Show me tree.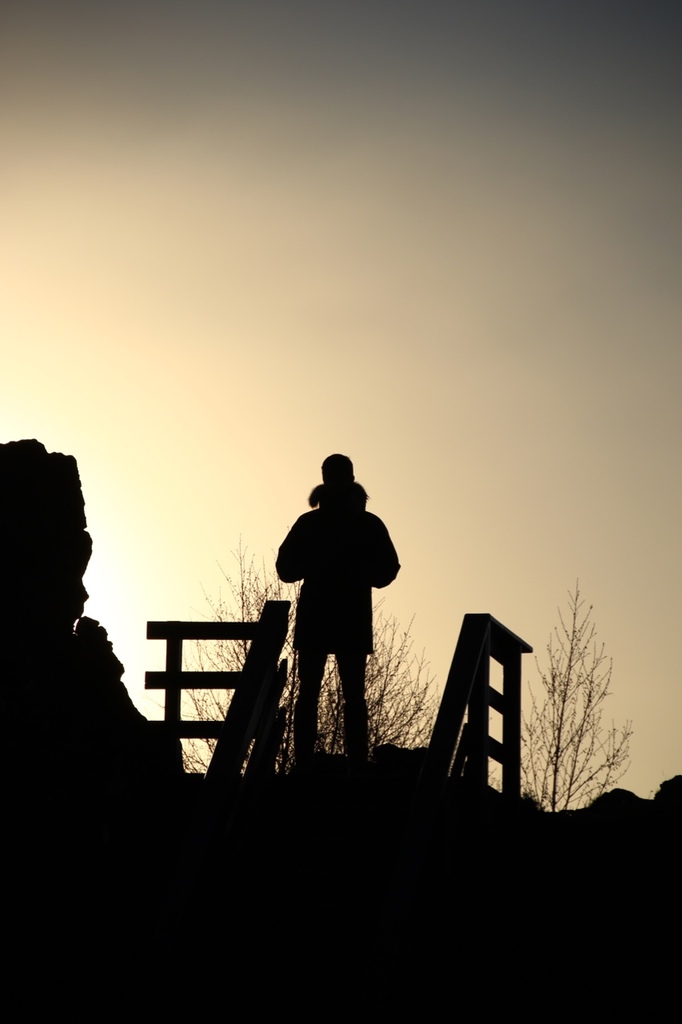
tree is here: rect(175, 542, 457, 806).
